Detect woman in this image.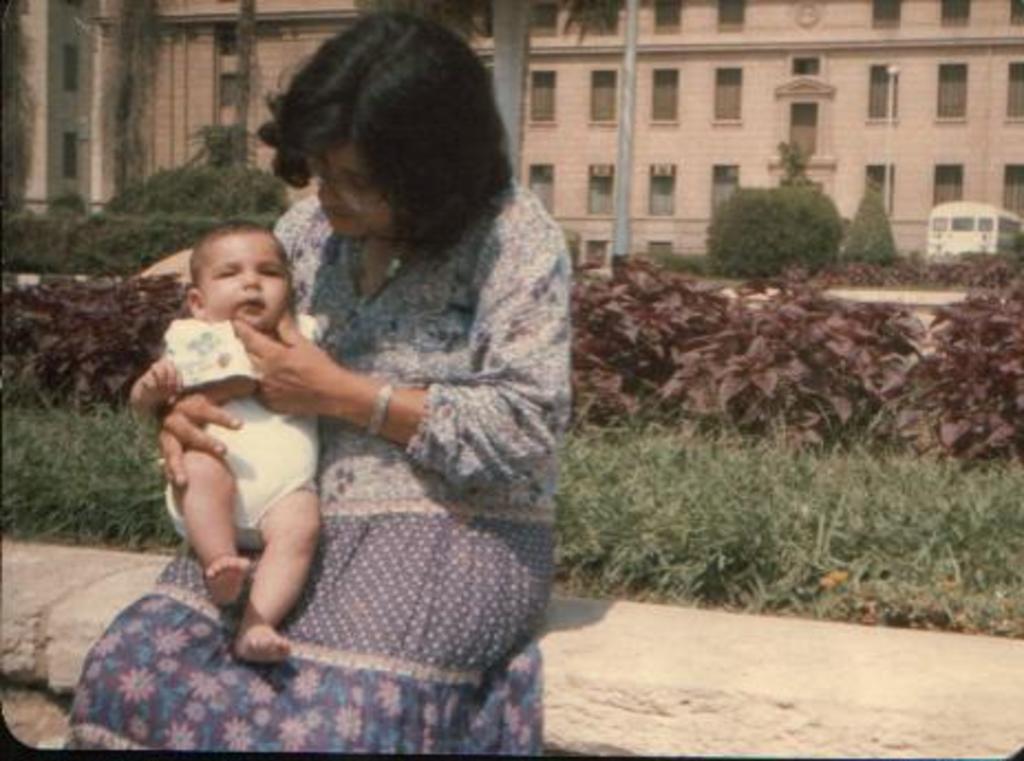
Detection: box(64, 11, 578, 752).
